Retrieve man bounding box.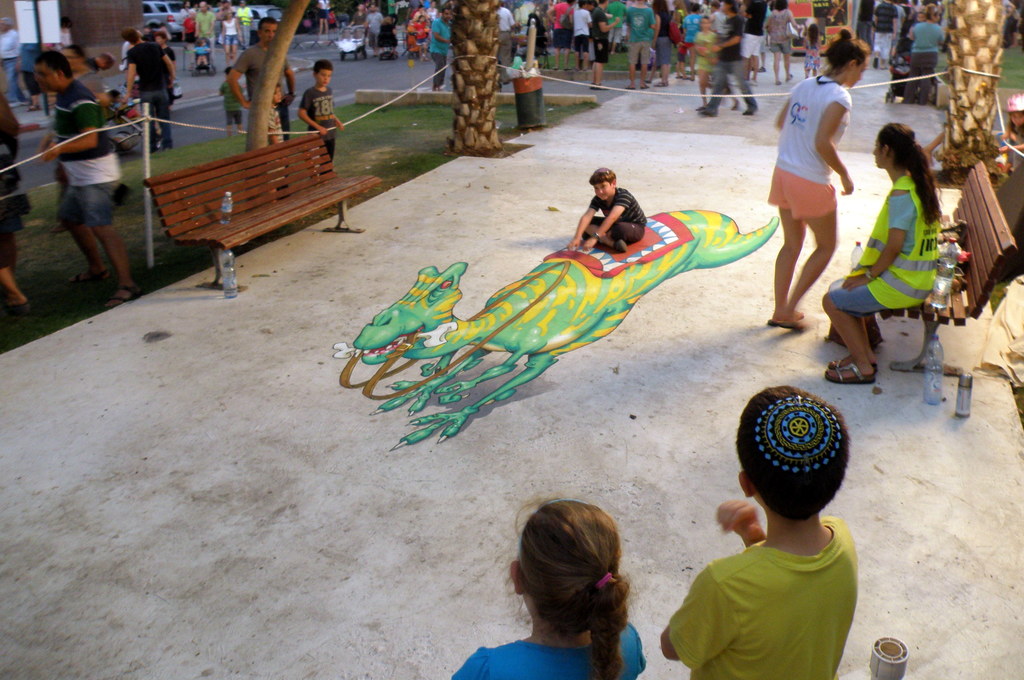
Bounding box: box(19, 35, 39, 108).
